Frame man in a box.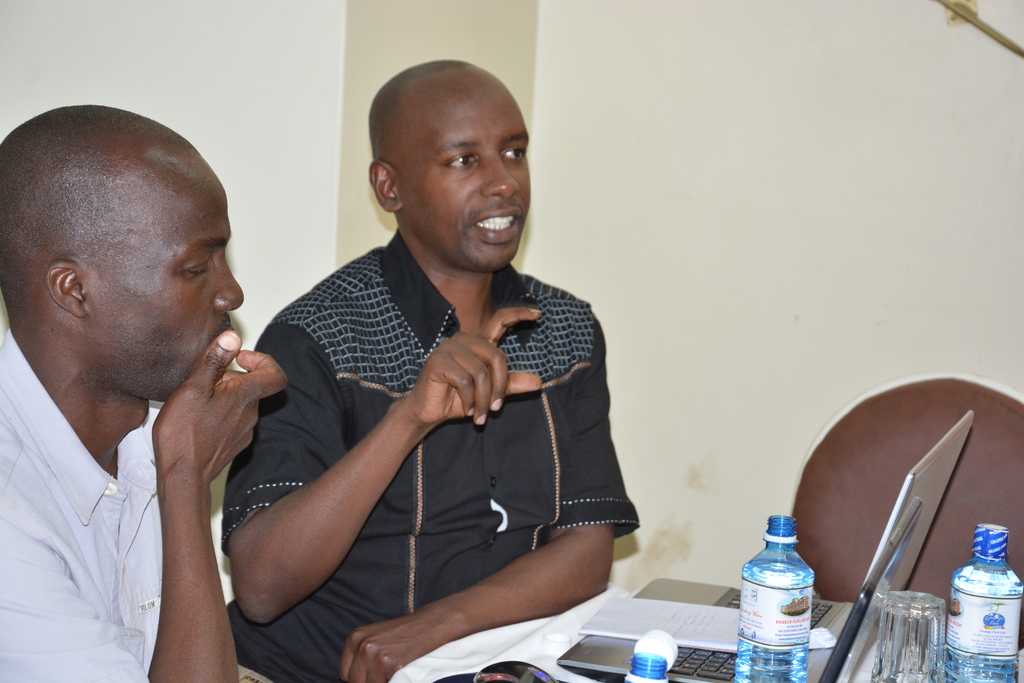
(left=0, top=101, right=288, bottom=682).
